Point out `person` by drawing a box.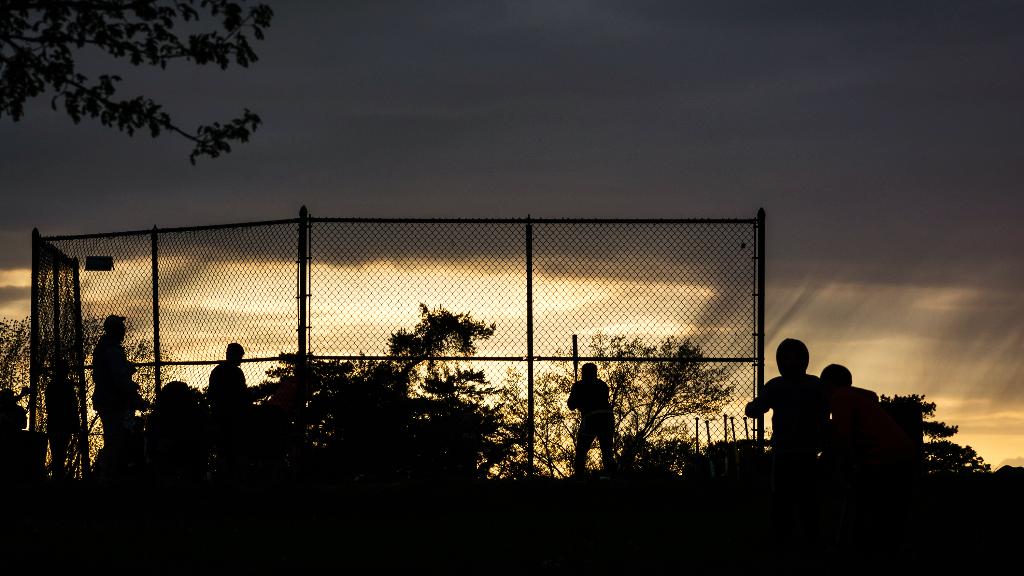
pyautogui.locateOnScreen(214, 344, 246, 398).
